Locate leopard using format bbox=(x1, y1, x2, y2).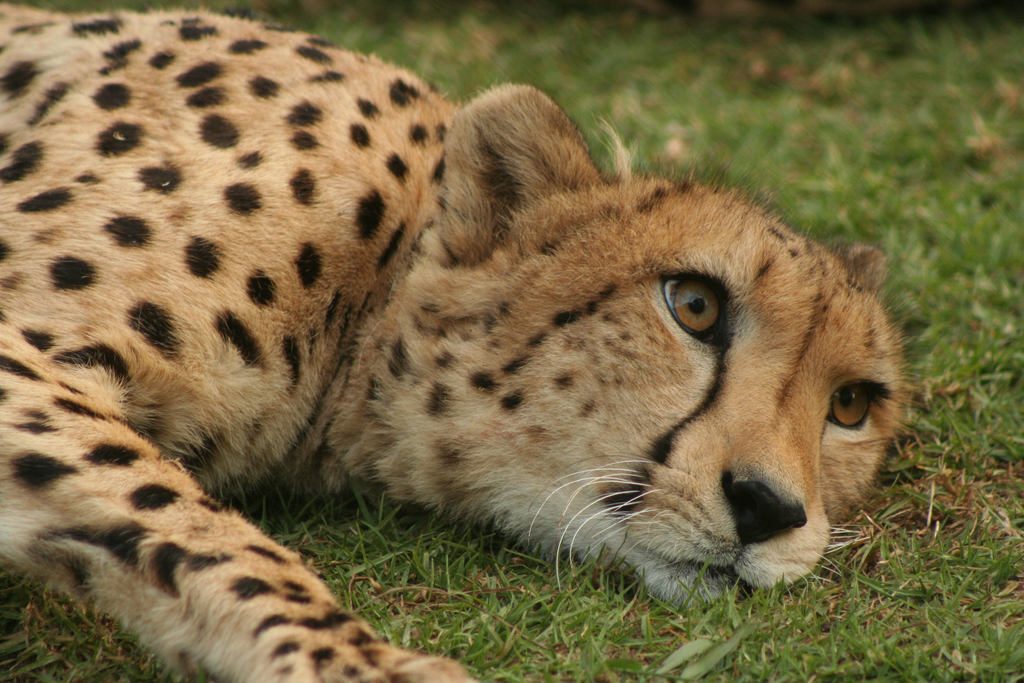
bbox=(0, 1, 913, 682).
